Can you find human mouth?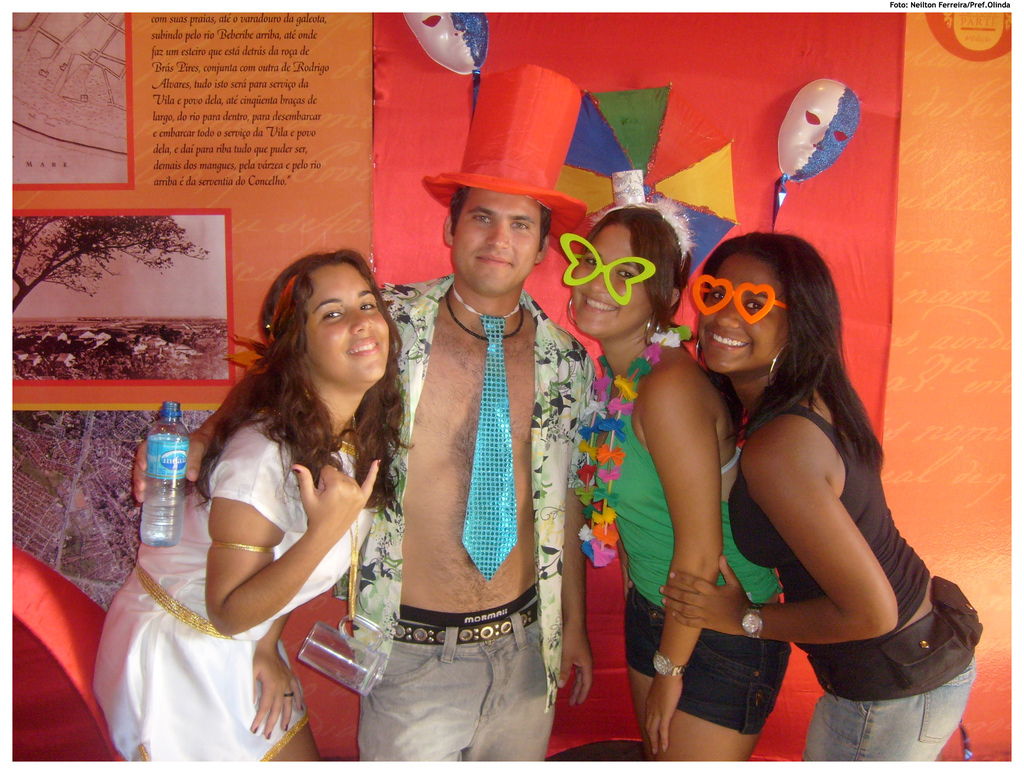
Yes, bounding box: box=[583, 294, 621, 325].
